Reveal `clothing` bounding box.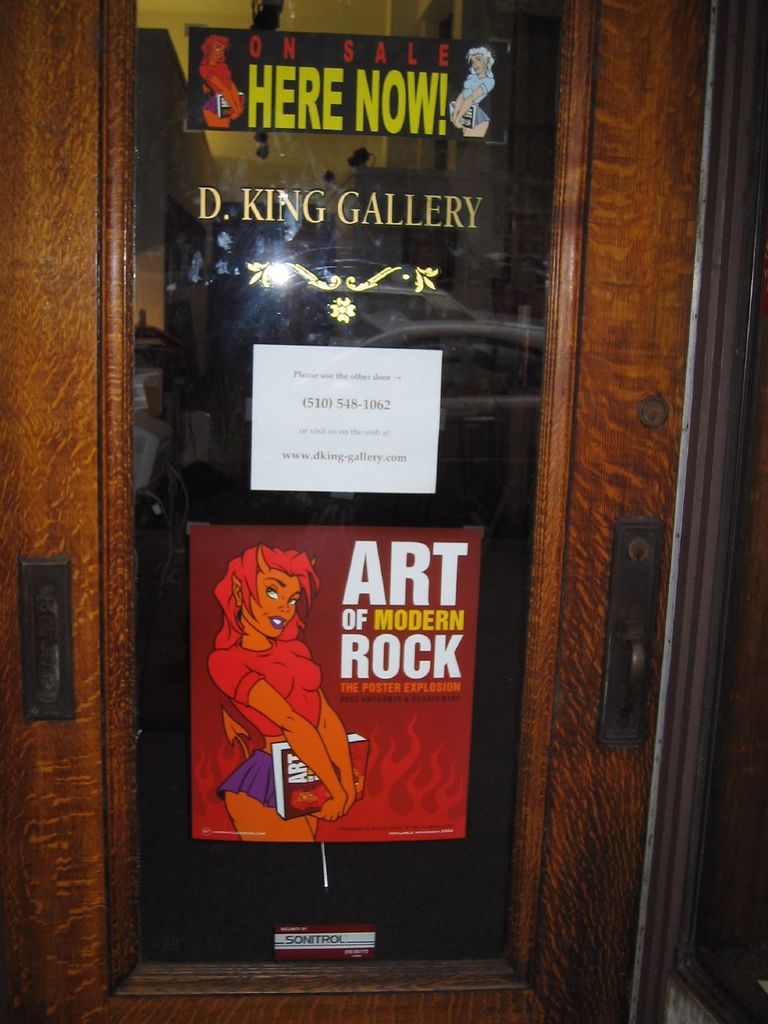
Revealed: rect(218, 741, 279, 810).
